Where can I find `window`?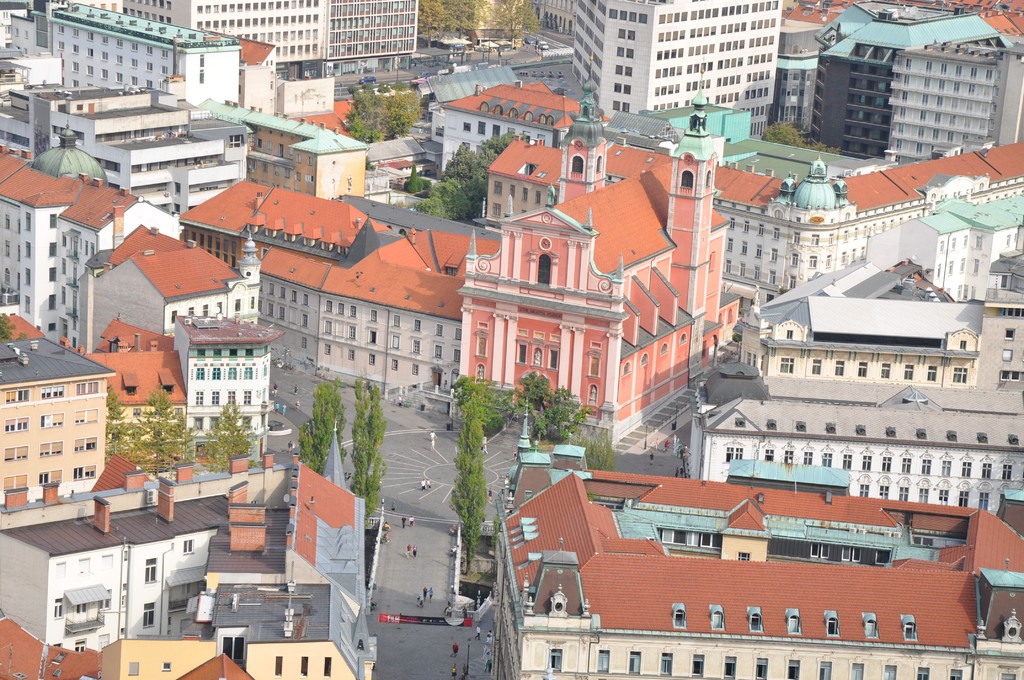
You can find it at crop(817, 664, 830, 679).
